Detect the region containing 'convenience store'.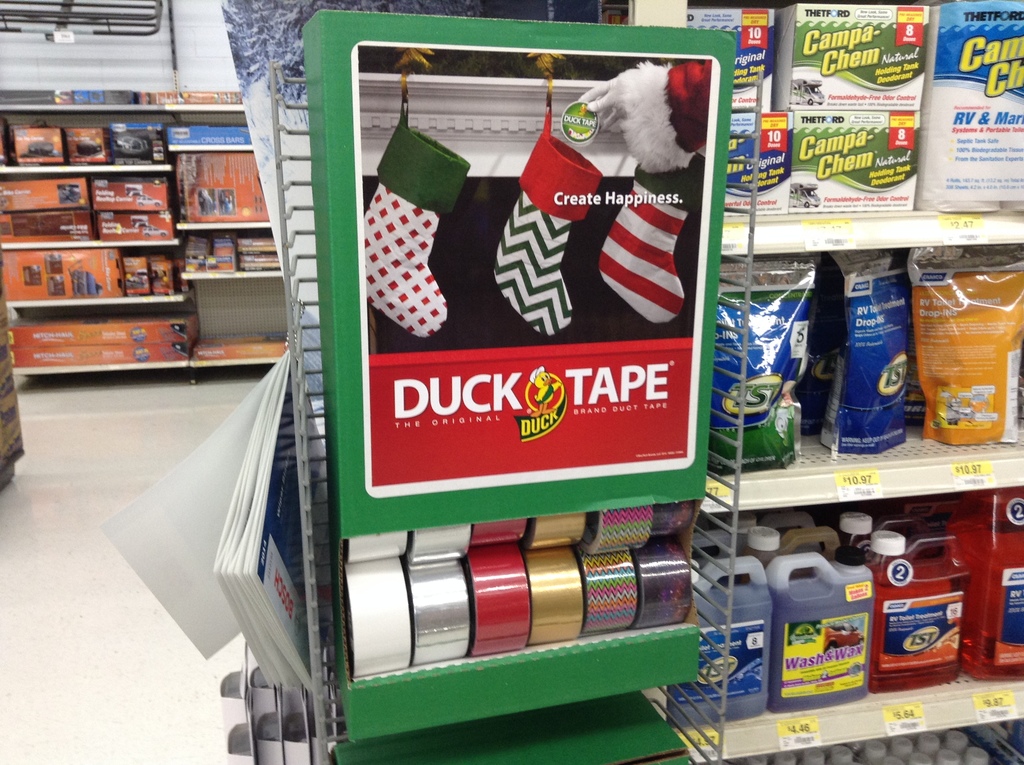
x1=11 y1=7 x2=1011 y2=746.
